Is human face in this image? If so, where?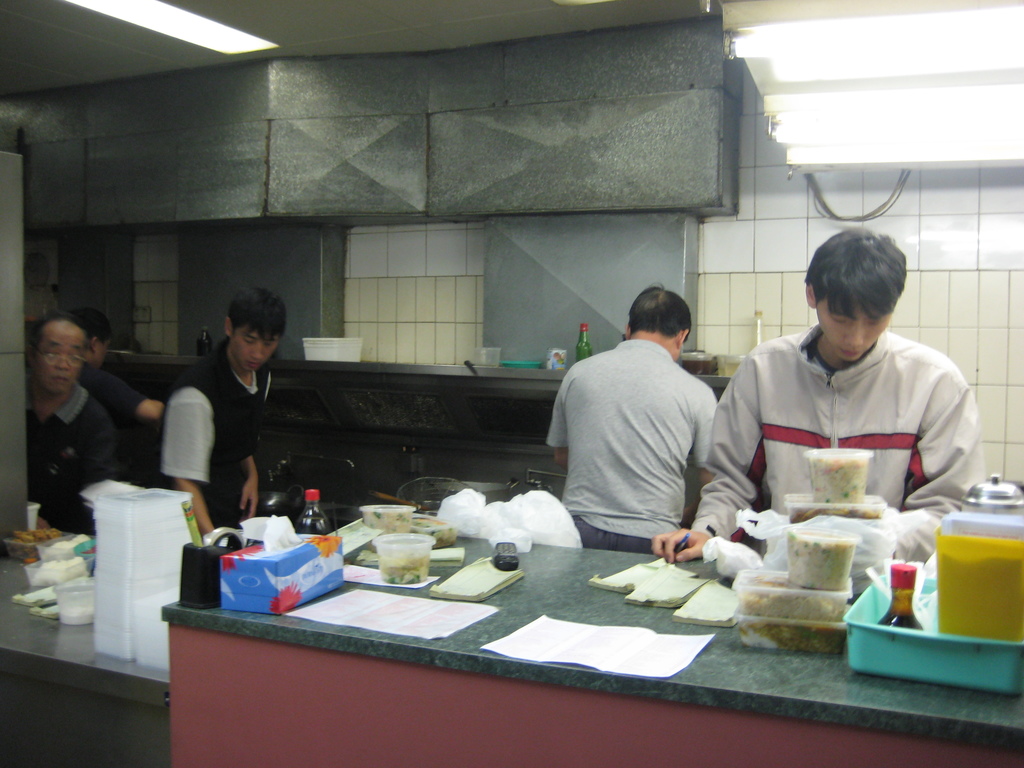
Yes, at [x1=36, y1=330, x2=84, y2=398].
